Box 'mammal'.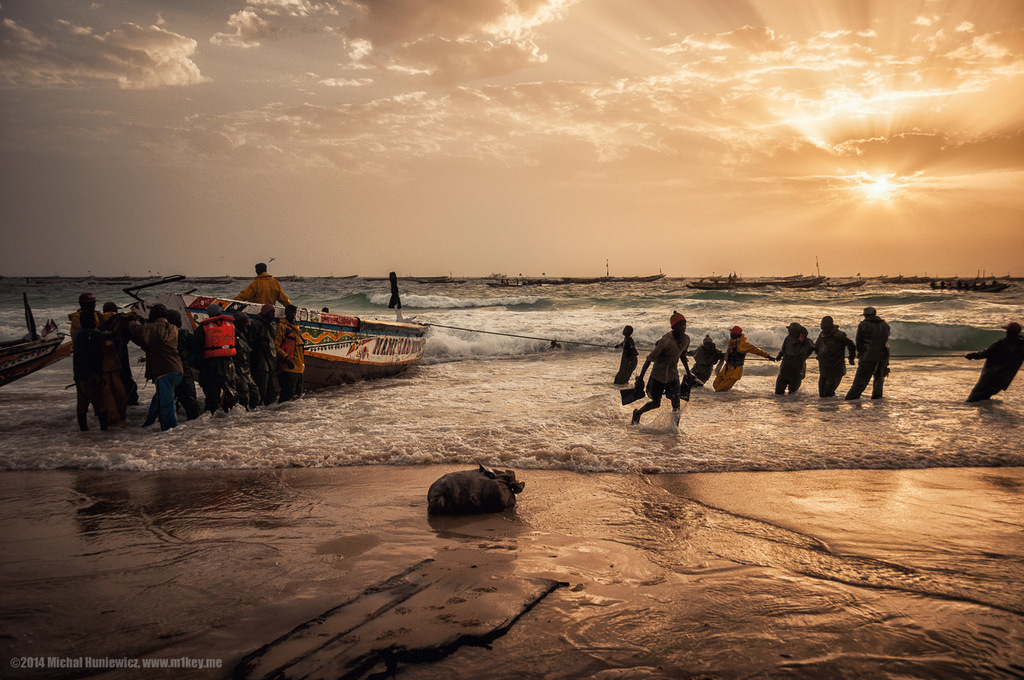
locate(636, 323, 714, 442).
